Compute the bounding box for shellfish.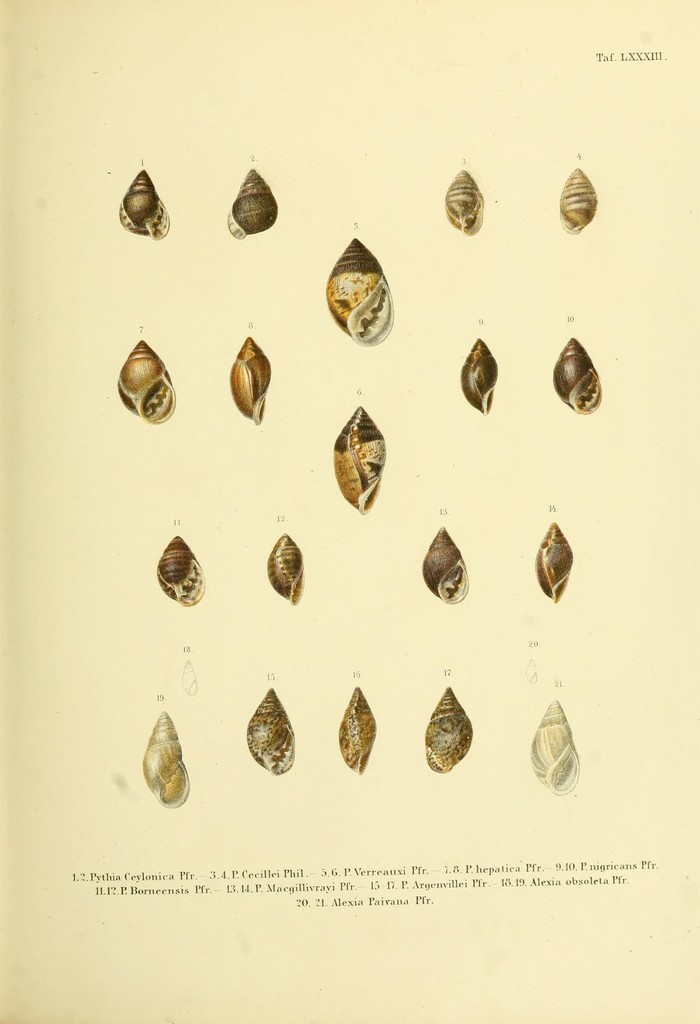
(117,169,173,244).
